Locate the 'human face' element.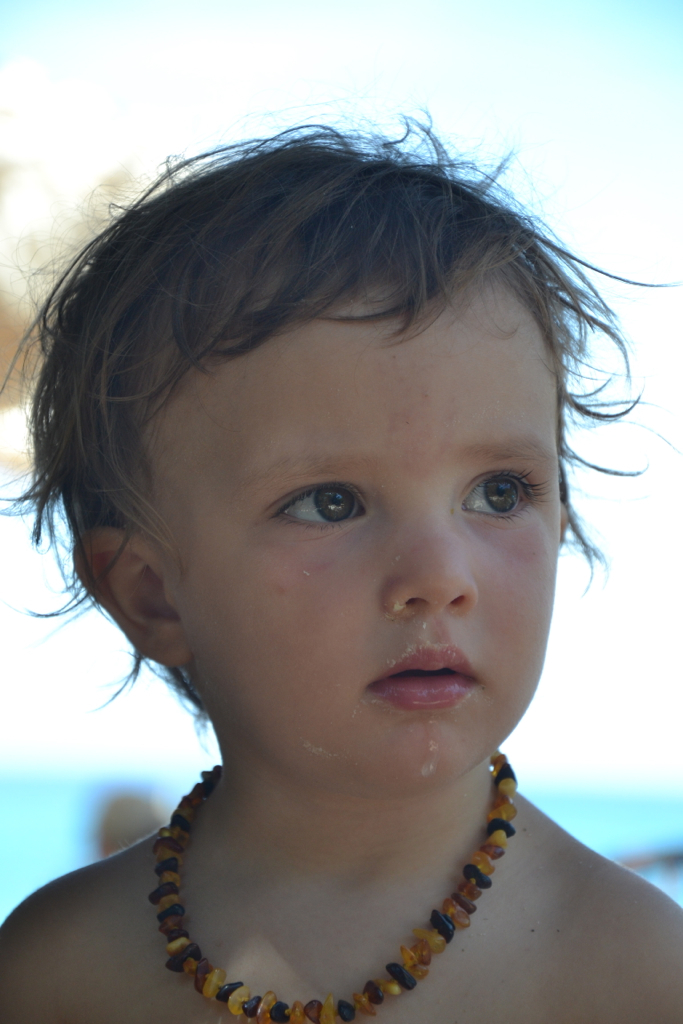
Element bbox: region(172, 319, 558, 775).
